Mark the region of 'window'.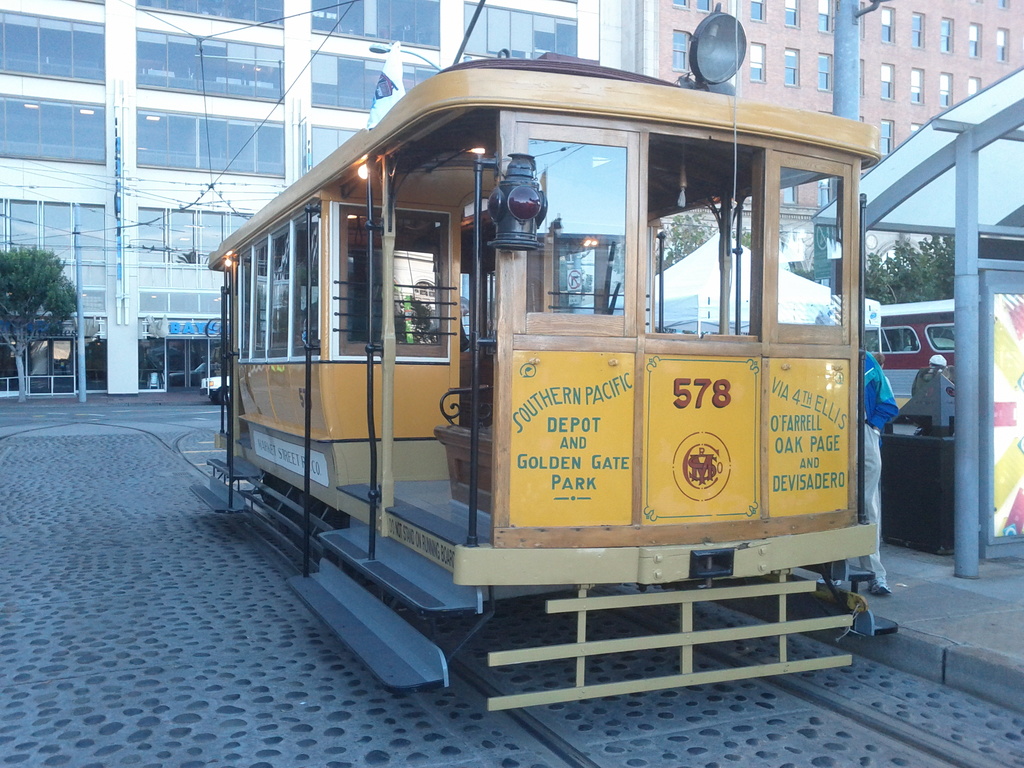
Region: <region>60, 264, 104, 316</region>.
